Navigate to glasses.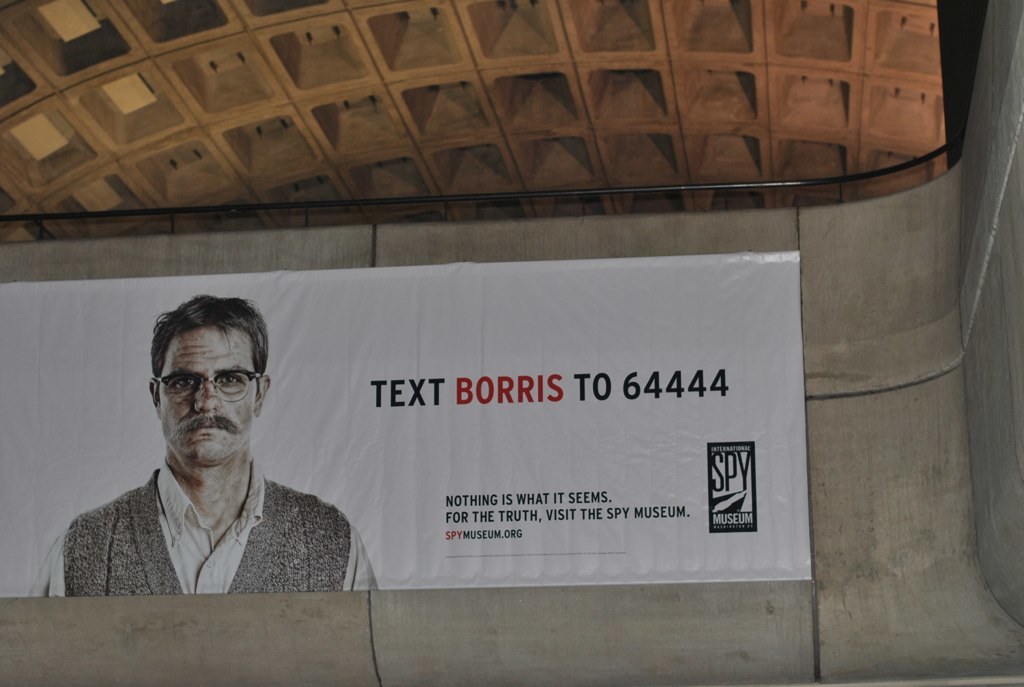
Navigation target: bbox(158, 366, 259, 408).
